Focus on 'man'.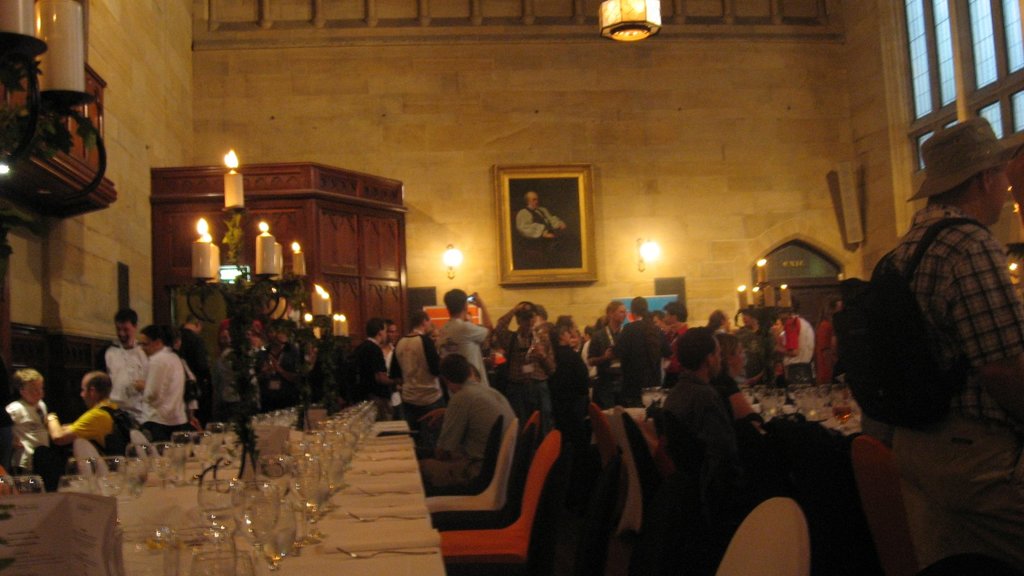
Focused at 496, 301, 557, 449.
